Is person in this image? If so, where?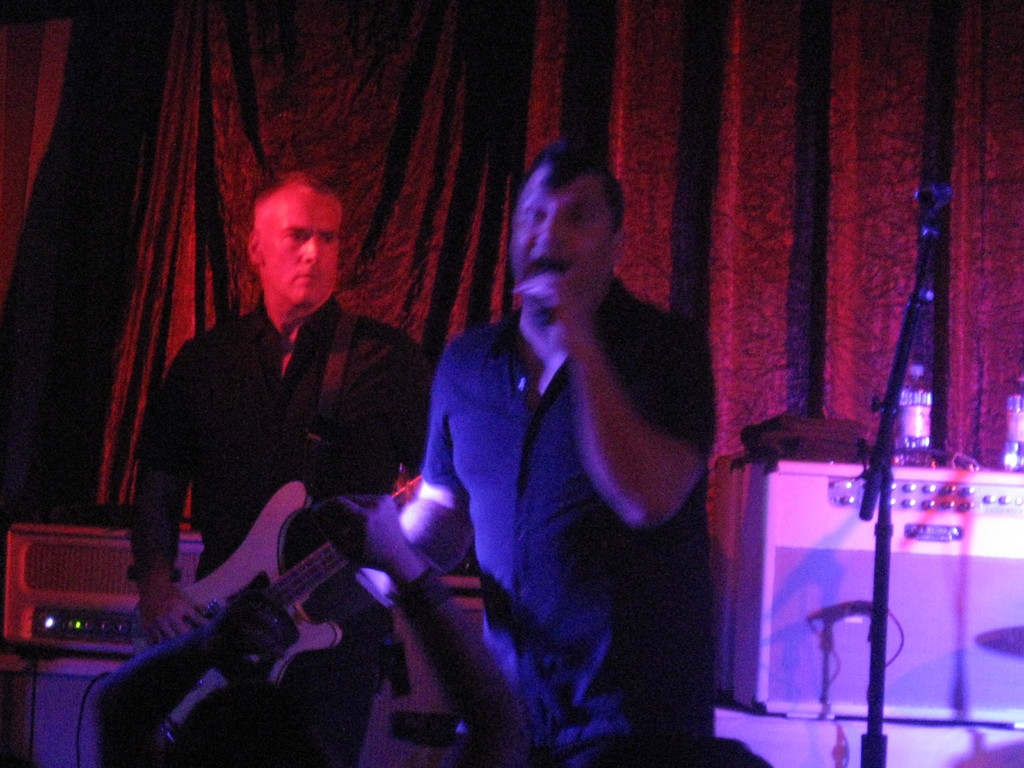
Yes, at (x1=126, y1=125, x2=422, y2=748).
